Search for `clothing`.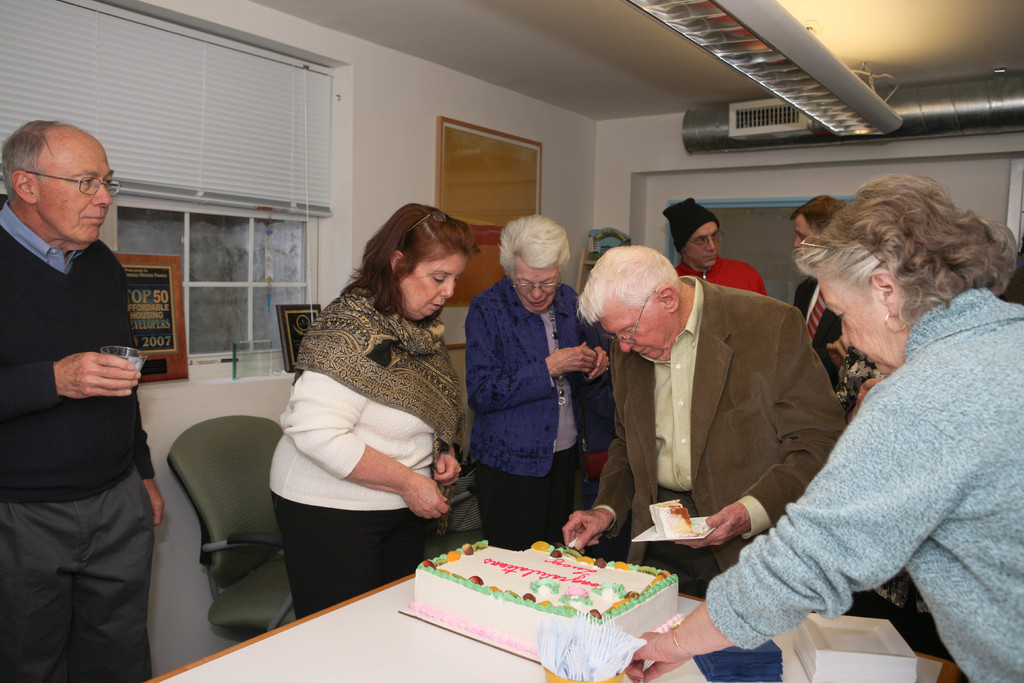
Found at bbox=[604, 281, 834, 608].
